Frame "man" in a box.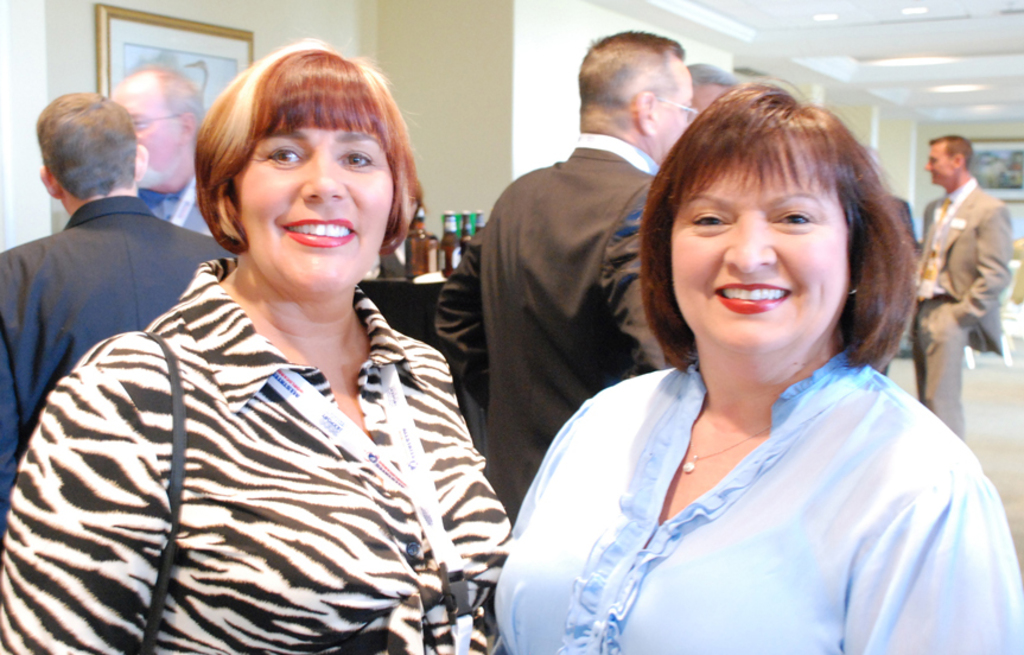
pyautogui.locateOnScreen(0, 85, 230, 553).
